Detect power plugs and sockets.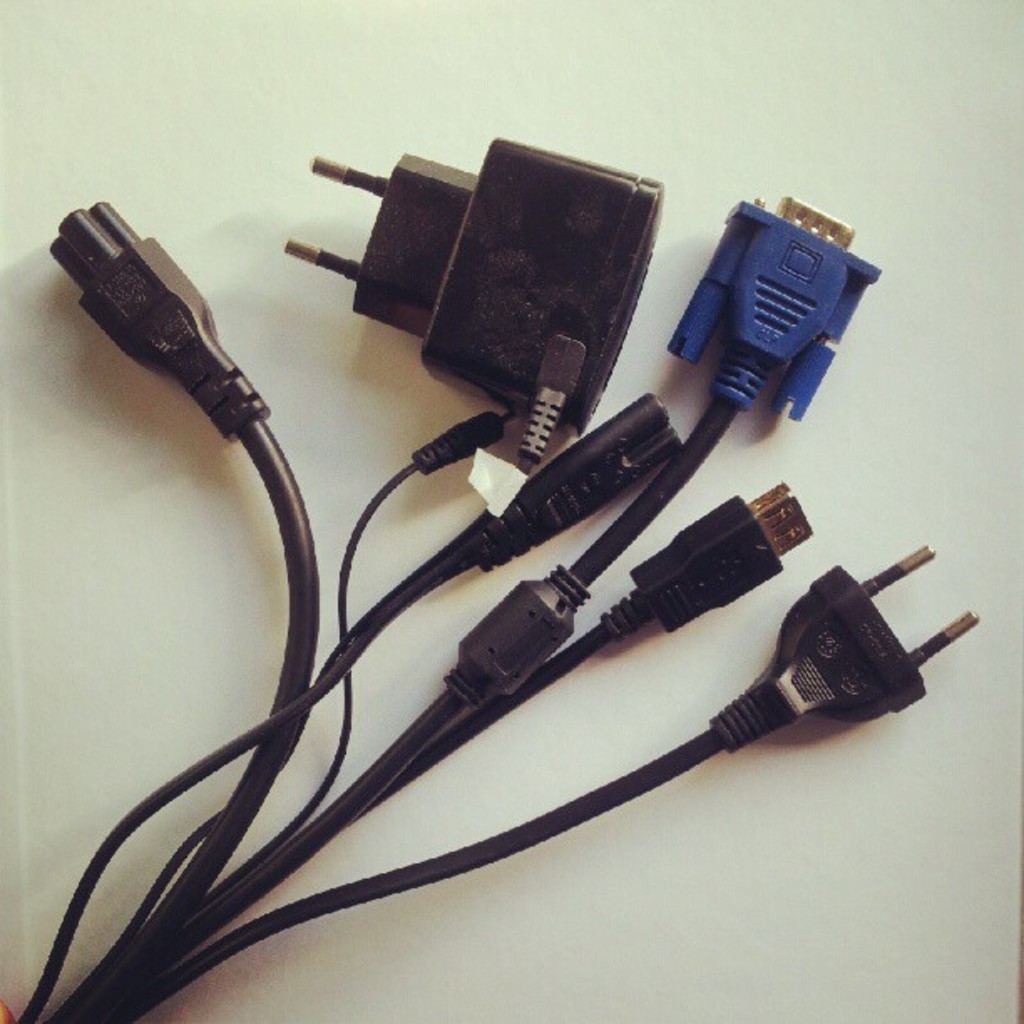
Detected at crop(479, 388, 693, 577).
